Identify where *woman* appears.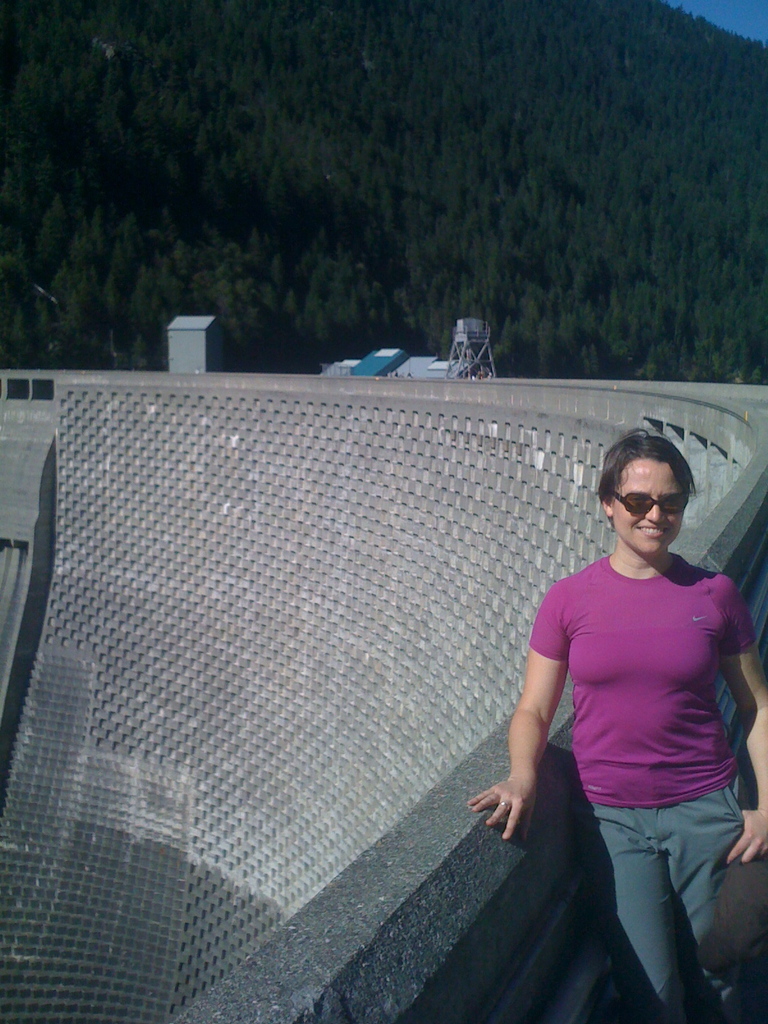
Appears at pyautogui.locateOnScreen(494, 456, 762, 1000).
